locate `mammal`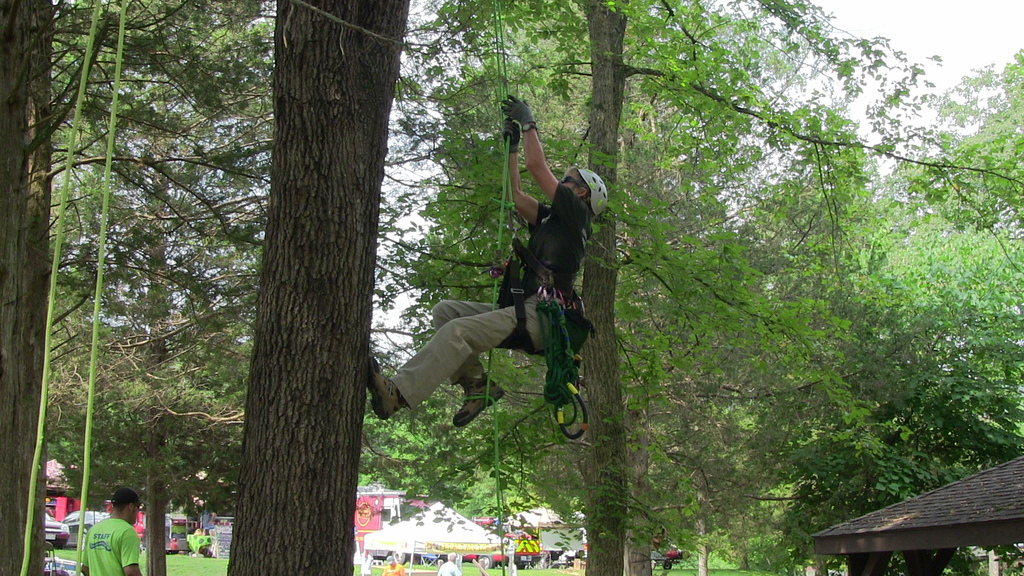
[365,87,612,417]
